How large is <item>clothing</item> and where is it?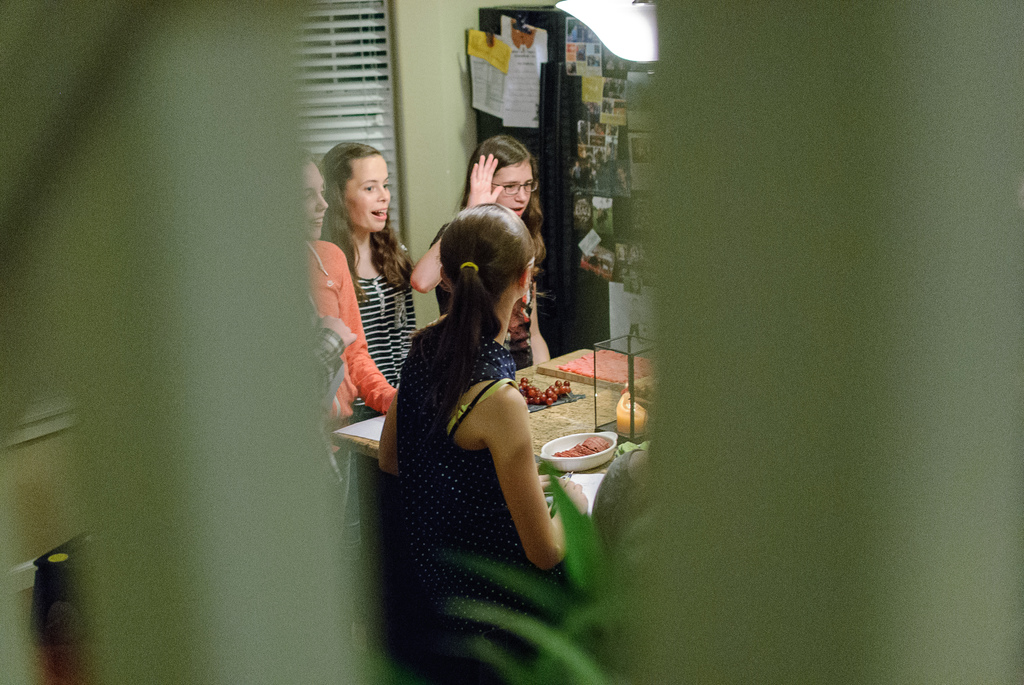
Bounding box: crop(301, 242, 399, 423).
